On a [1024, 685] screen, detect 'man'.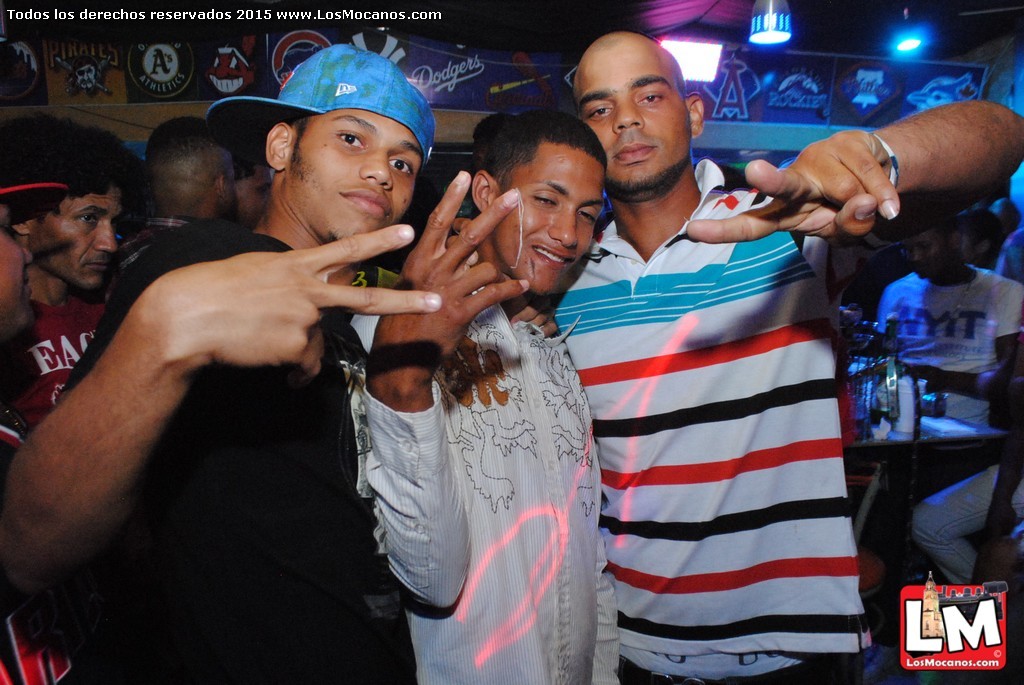
box=[542, 15, 1023, 684].
